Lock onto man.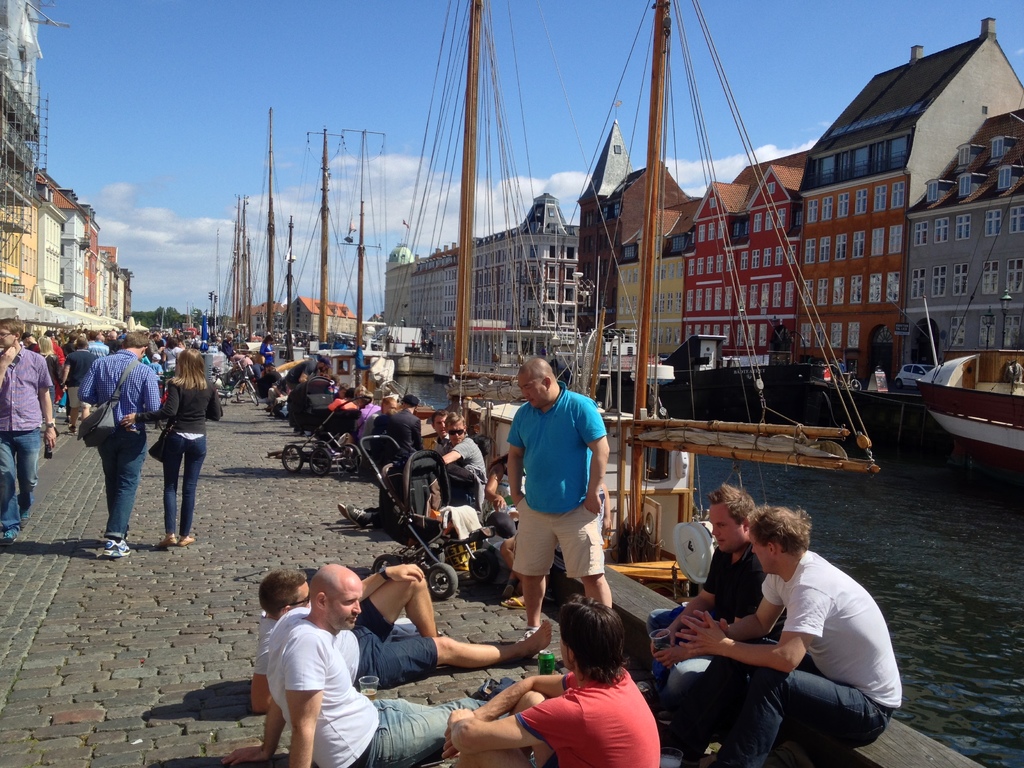
Locked: bbox=(362, 397, 397, 451).
